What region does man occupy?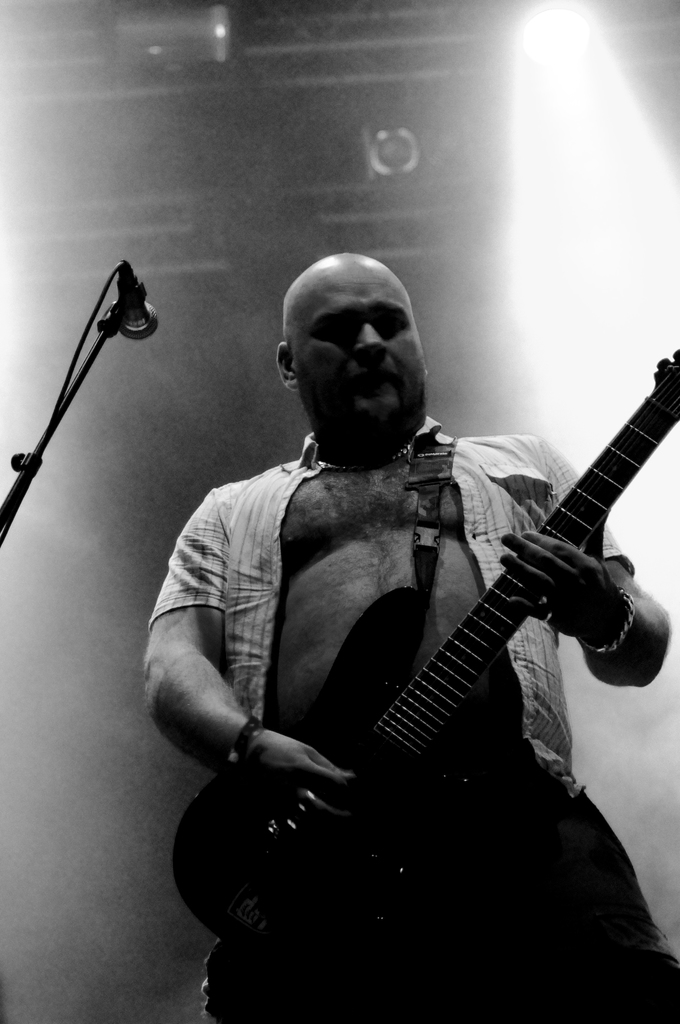
x1=134 y1=211 x2=676 y2=990.
